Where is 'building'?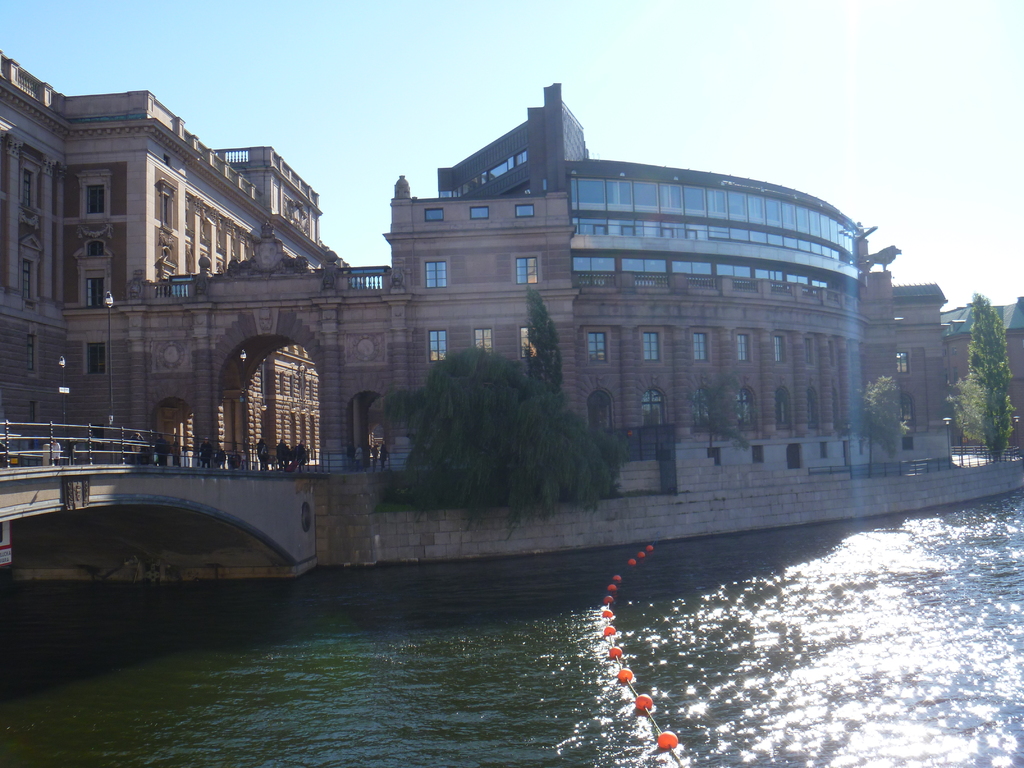
box=[0, 44, 1023, 467].
